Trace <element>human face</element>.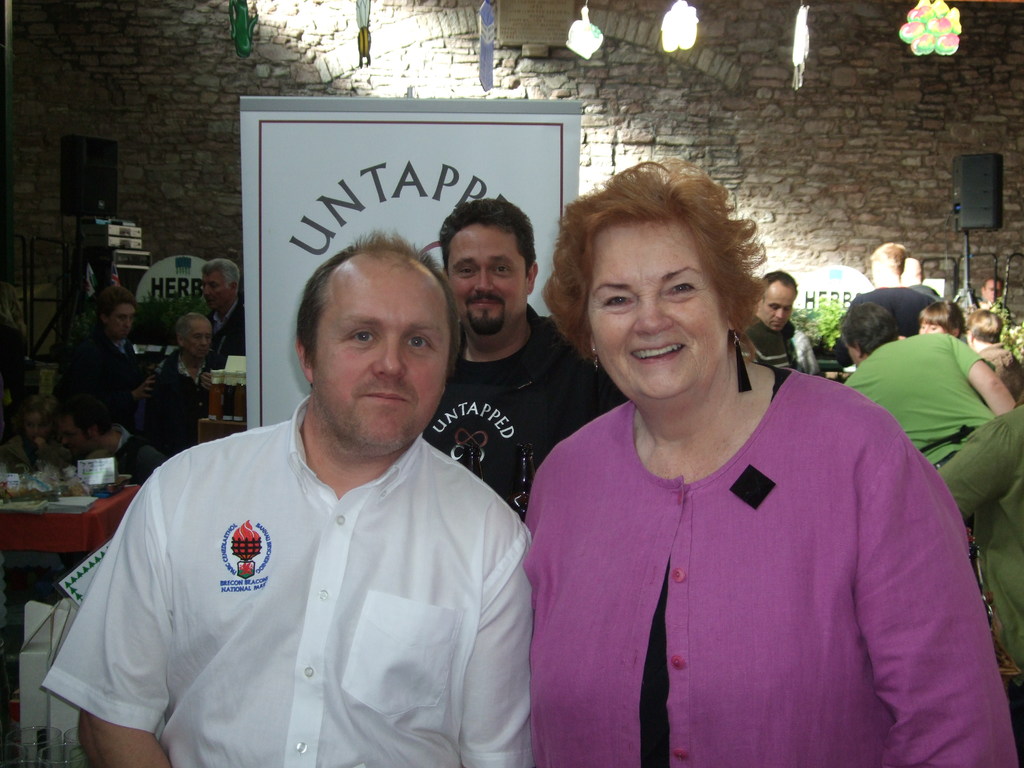
Traced to 315/270/447/449.
